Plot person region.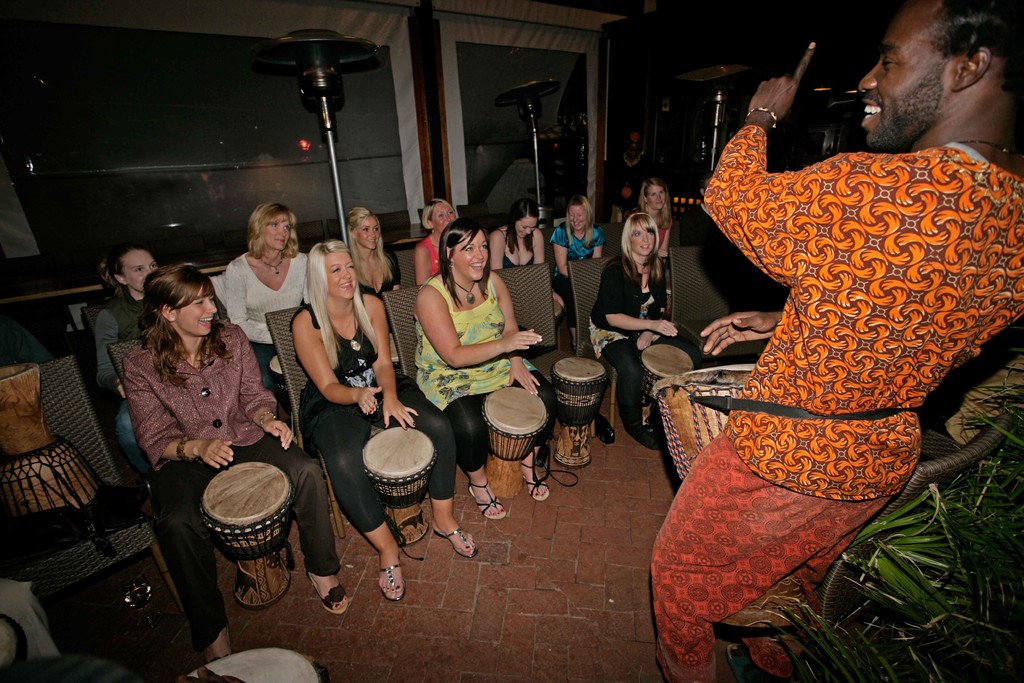
Plotted at (550,193,602,255).
